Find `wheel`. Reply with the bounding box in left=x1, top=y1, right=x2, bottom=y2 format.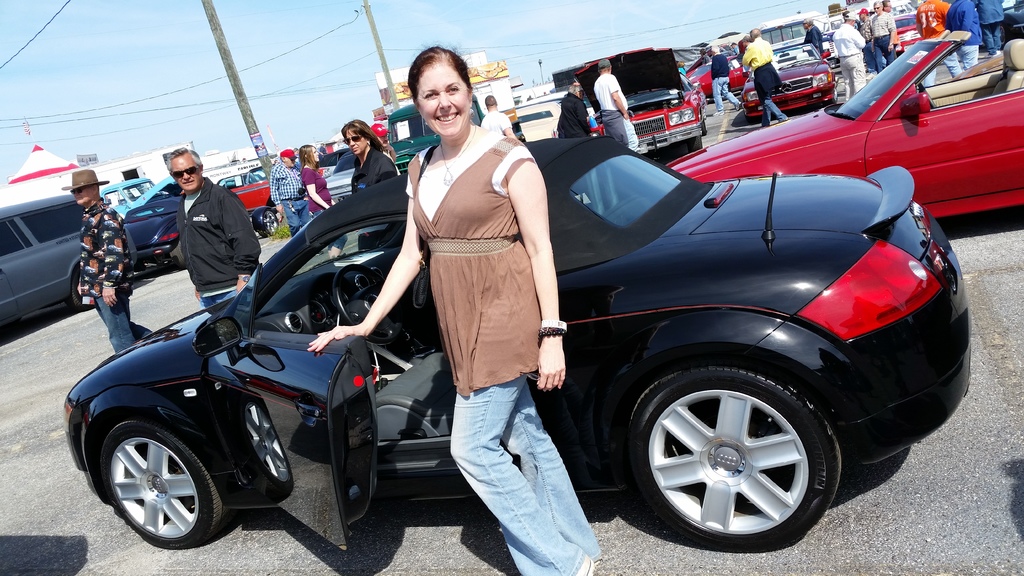
left=66, top=278, right=92, bottom=310.
